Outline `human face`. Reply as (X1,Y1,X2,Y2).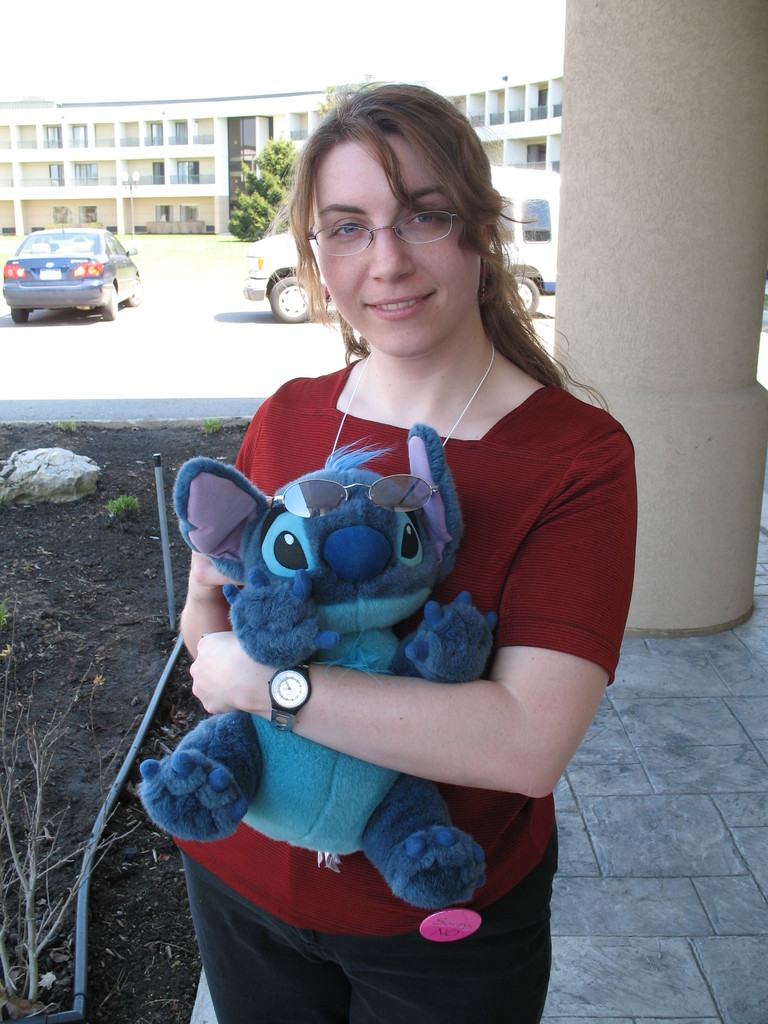
(317,127,488,357).
